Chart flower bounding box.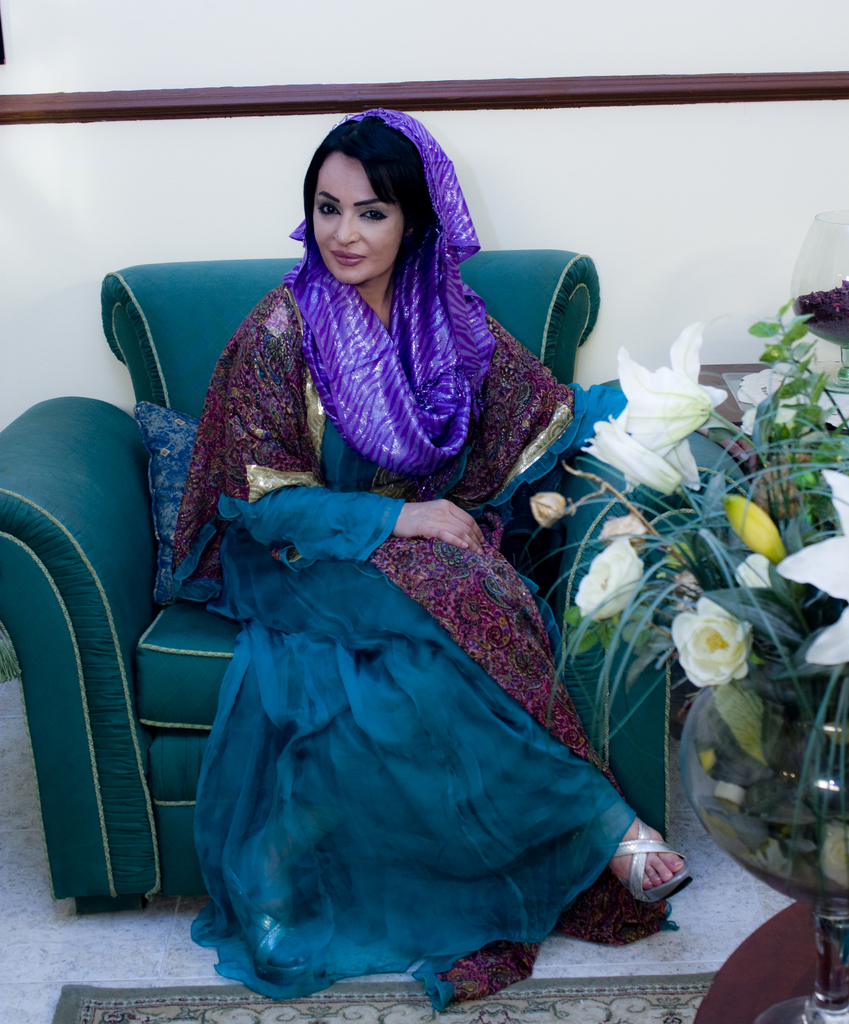
Charted: [left=675, top=603, right=791, bottom=700].
